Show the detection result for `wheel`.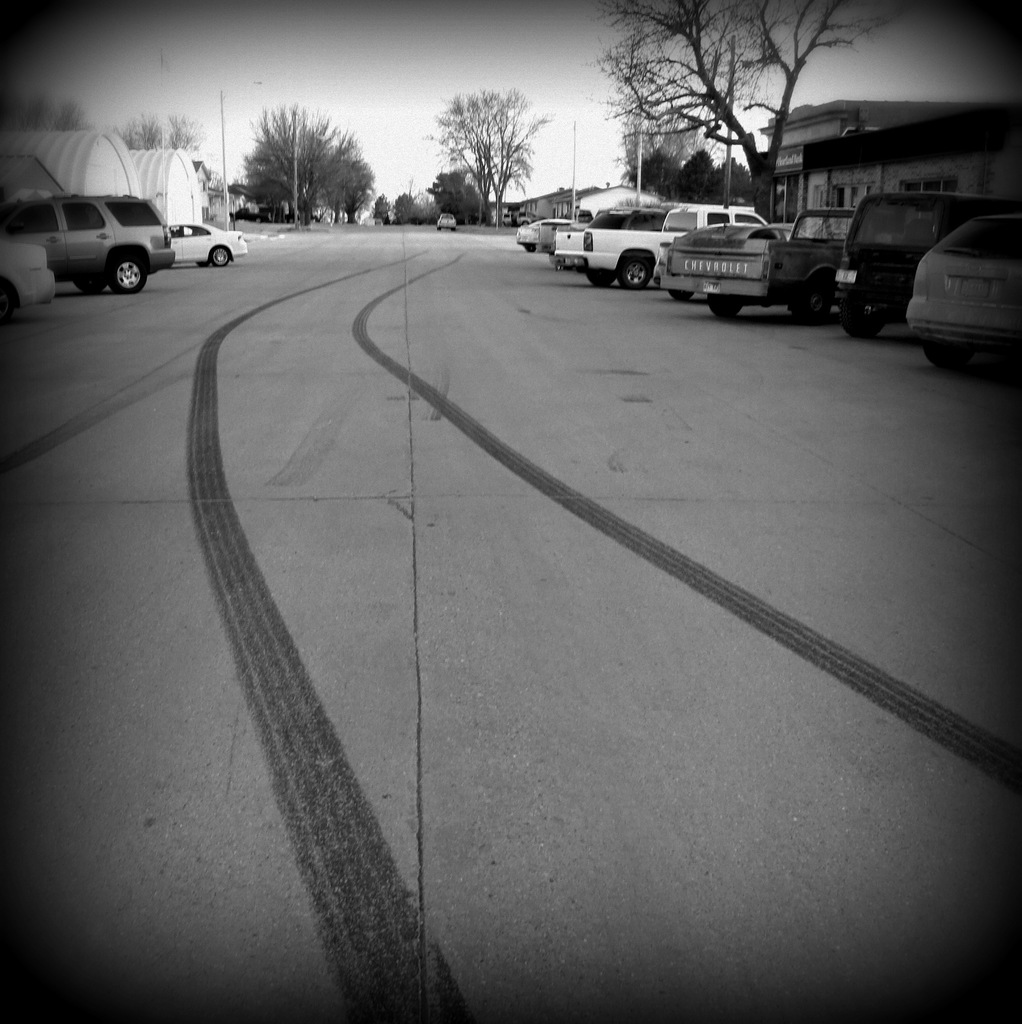
crop(619, 259, 654, 290).
